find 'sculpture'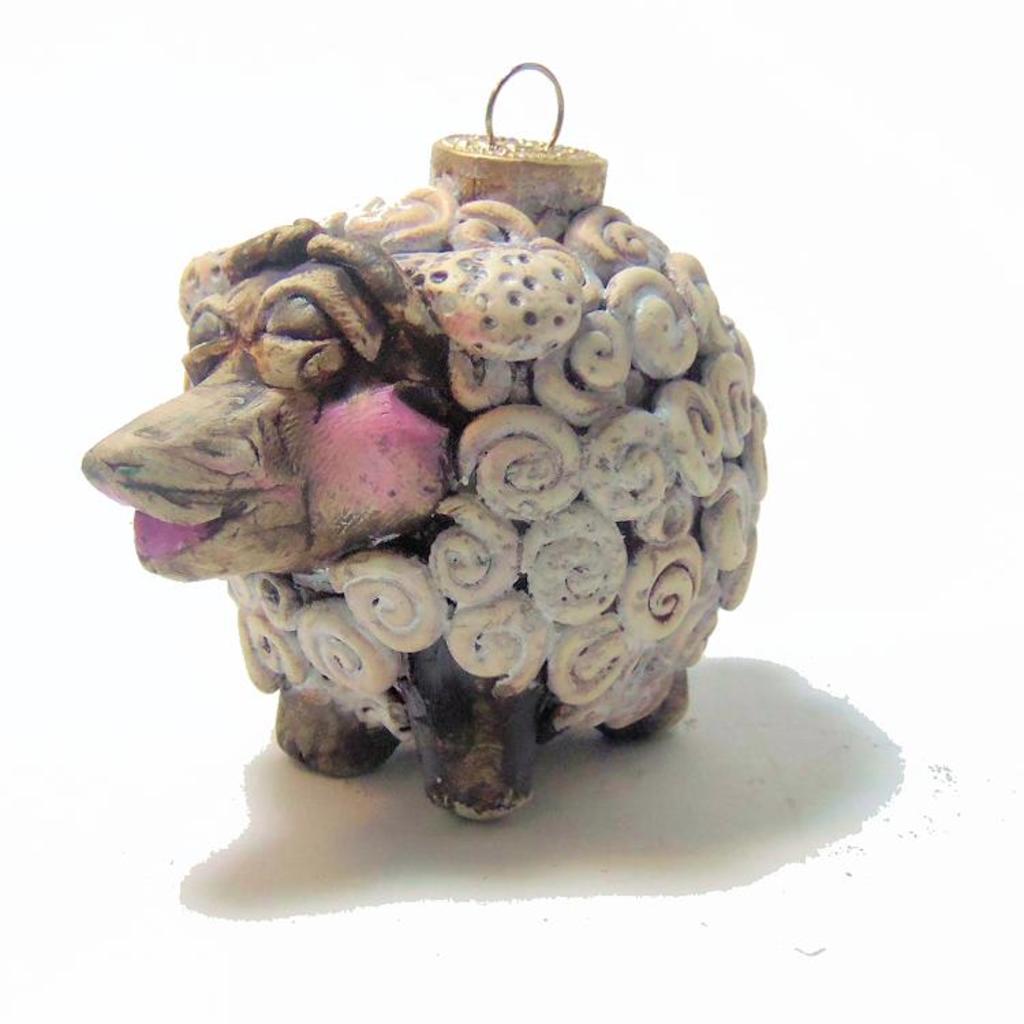
region(70, 64, 774, 819)
